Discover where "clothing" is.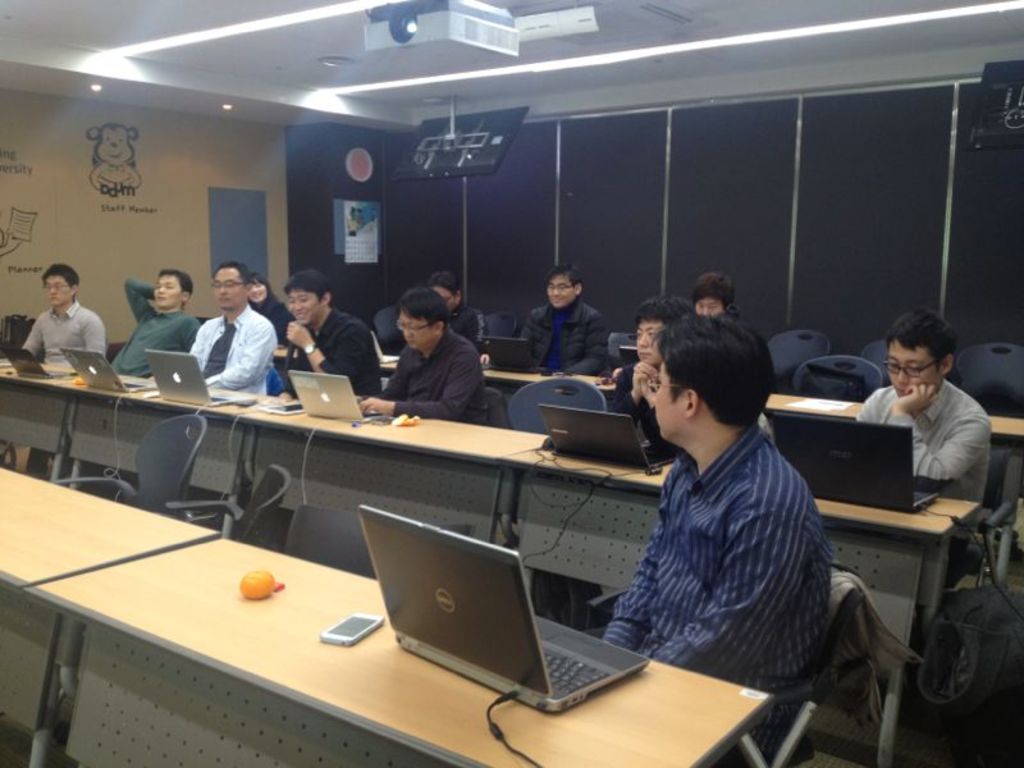
Discovered at locate(521, 297, 616, 374).
